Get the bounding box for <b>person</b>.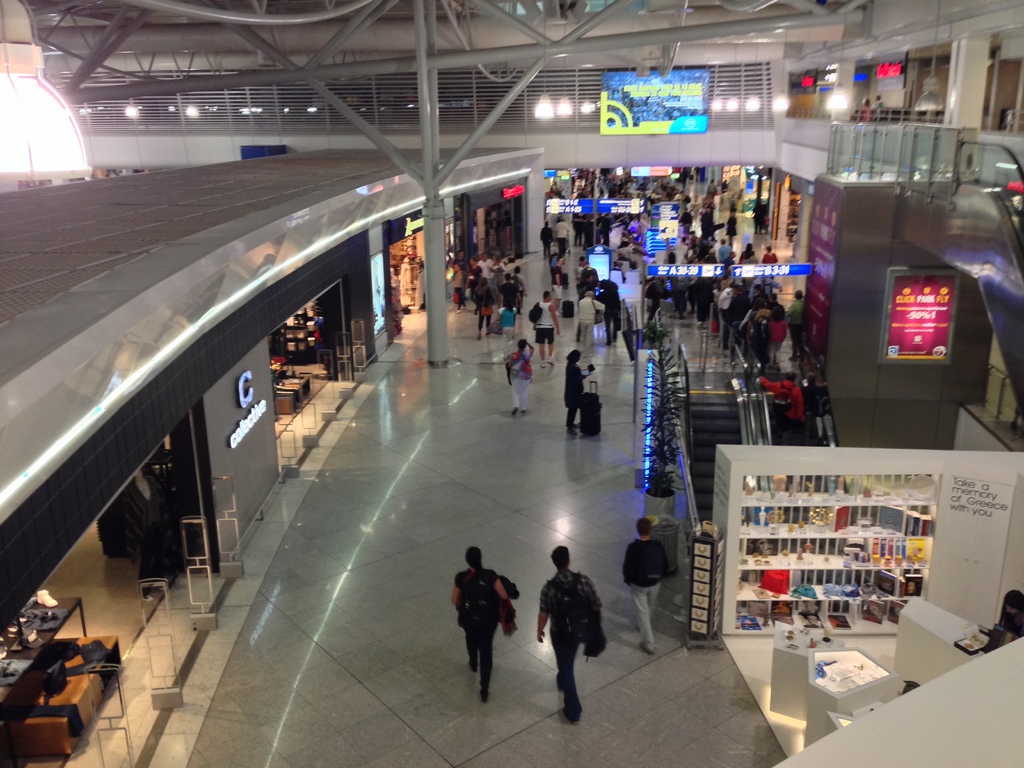
left=871, top=90, right=887, bottom=119.
